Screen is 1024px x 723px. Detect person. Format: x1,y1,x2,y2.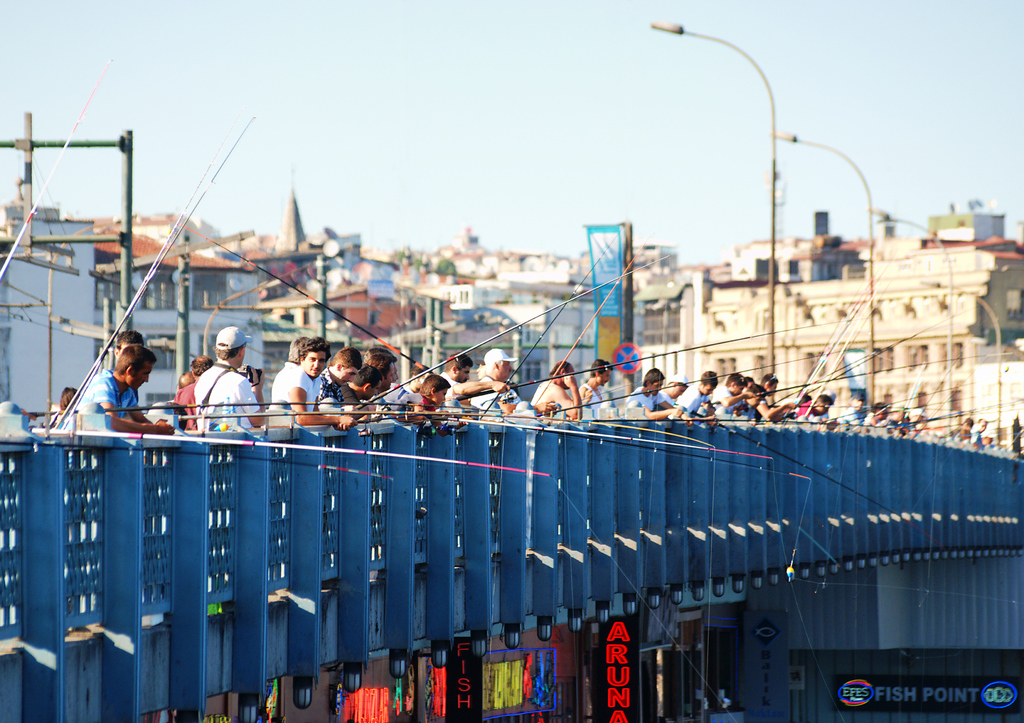
273,340,342,442.
